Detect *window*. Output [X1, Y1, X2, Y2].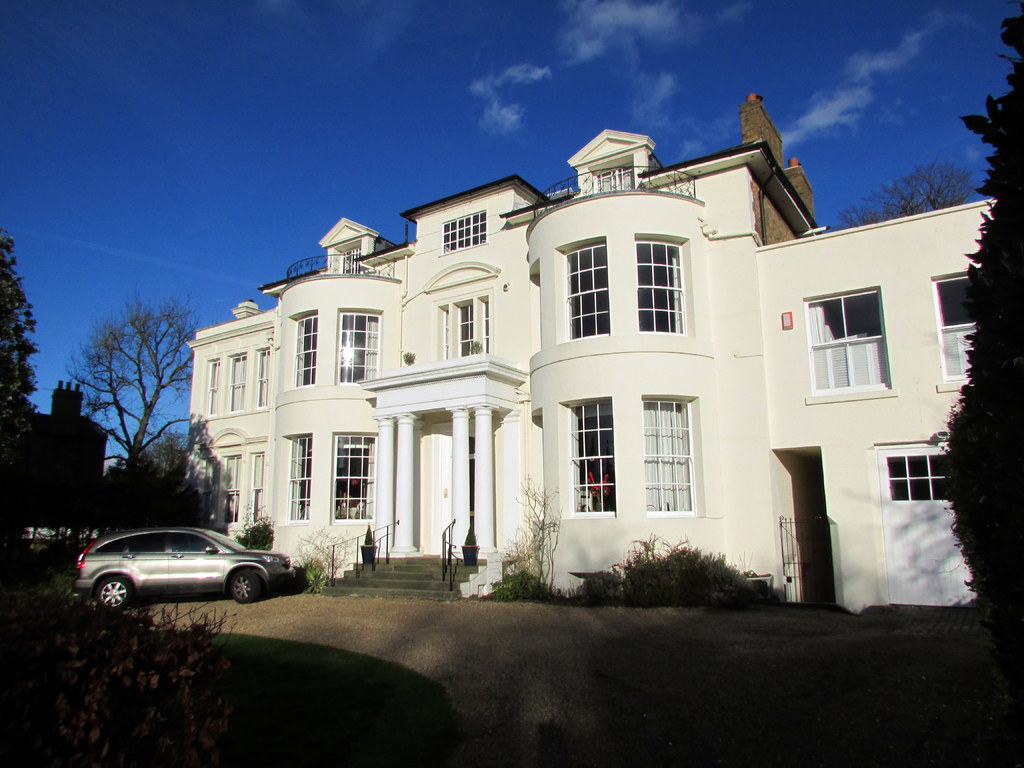
[445, 209, 488, 255].
